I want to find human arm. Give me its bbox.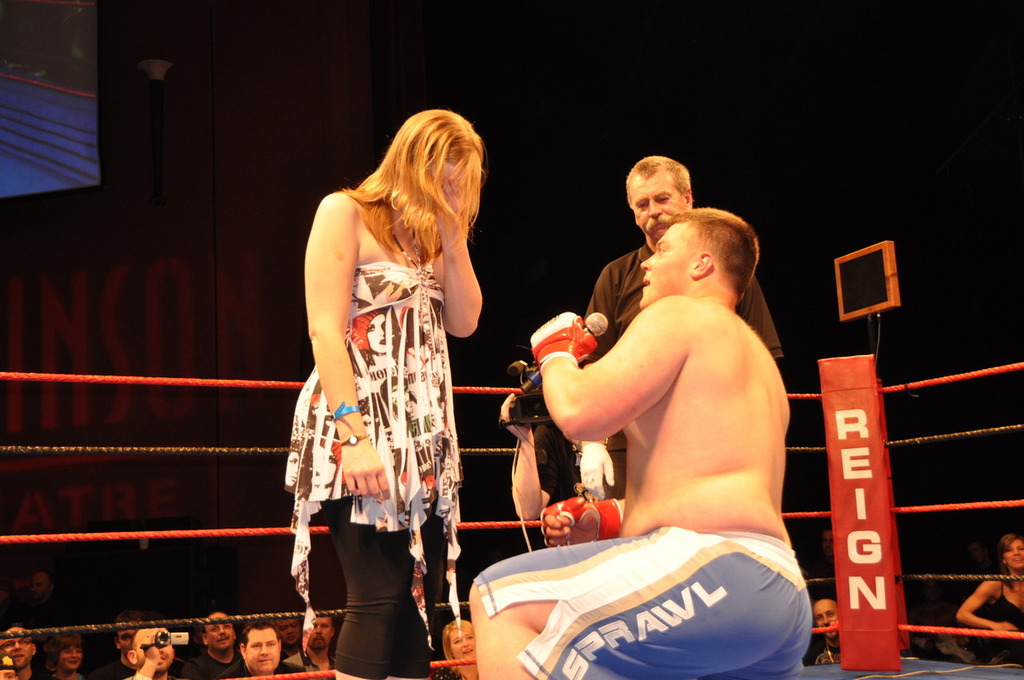
562,440,618,504.
